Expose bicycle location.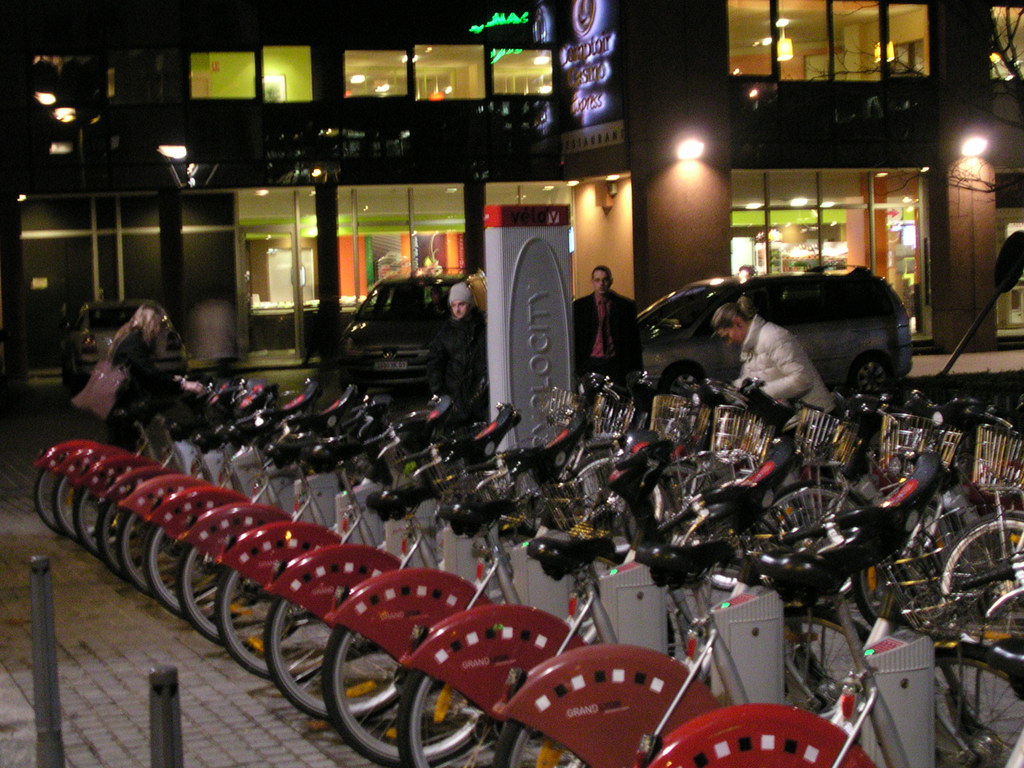
Exposed at Rect(26, 367, 193, 536).
